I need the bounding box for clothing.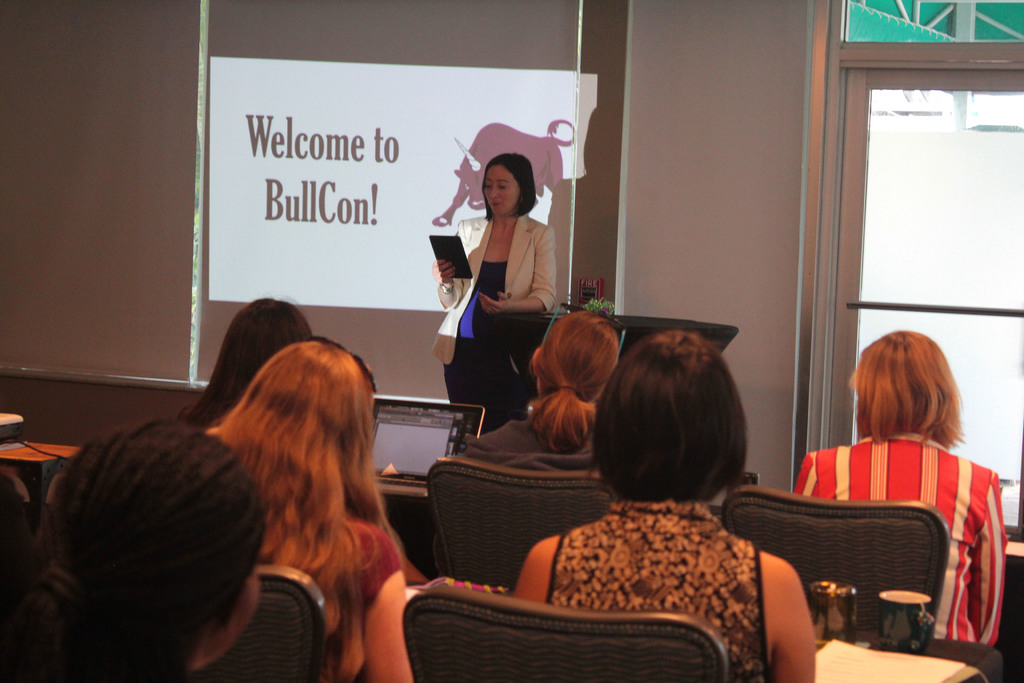
Here it is: 260/511/401/682.
